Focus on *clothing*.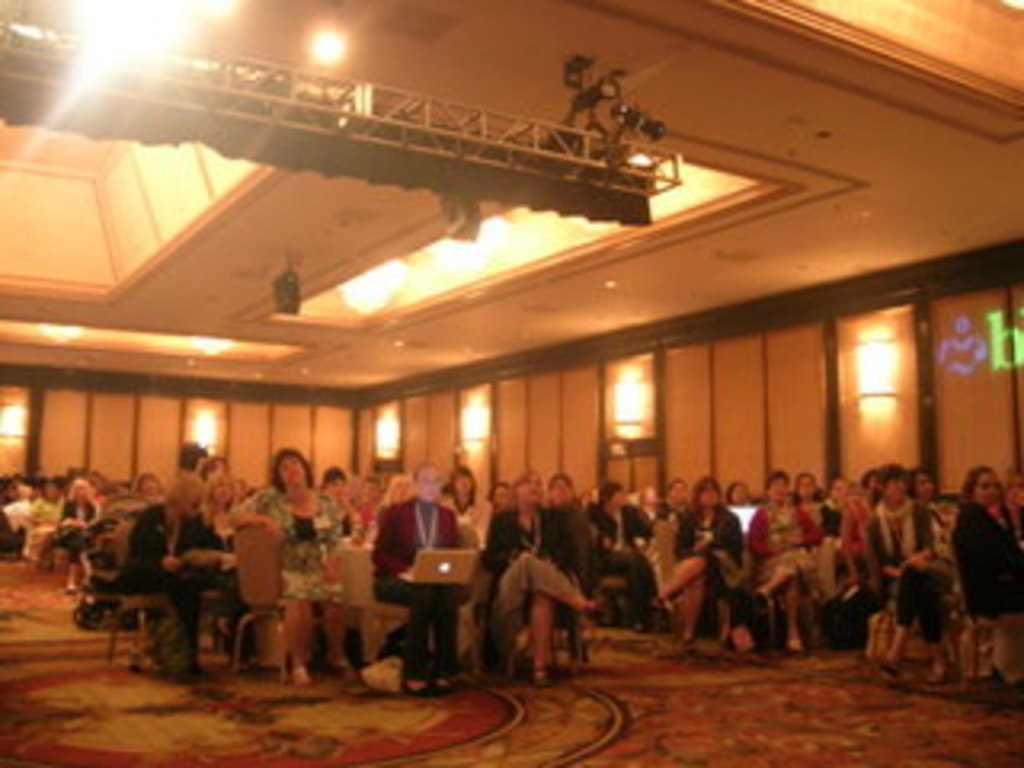
Focused at bbox=(678, 509, 736, 627).
